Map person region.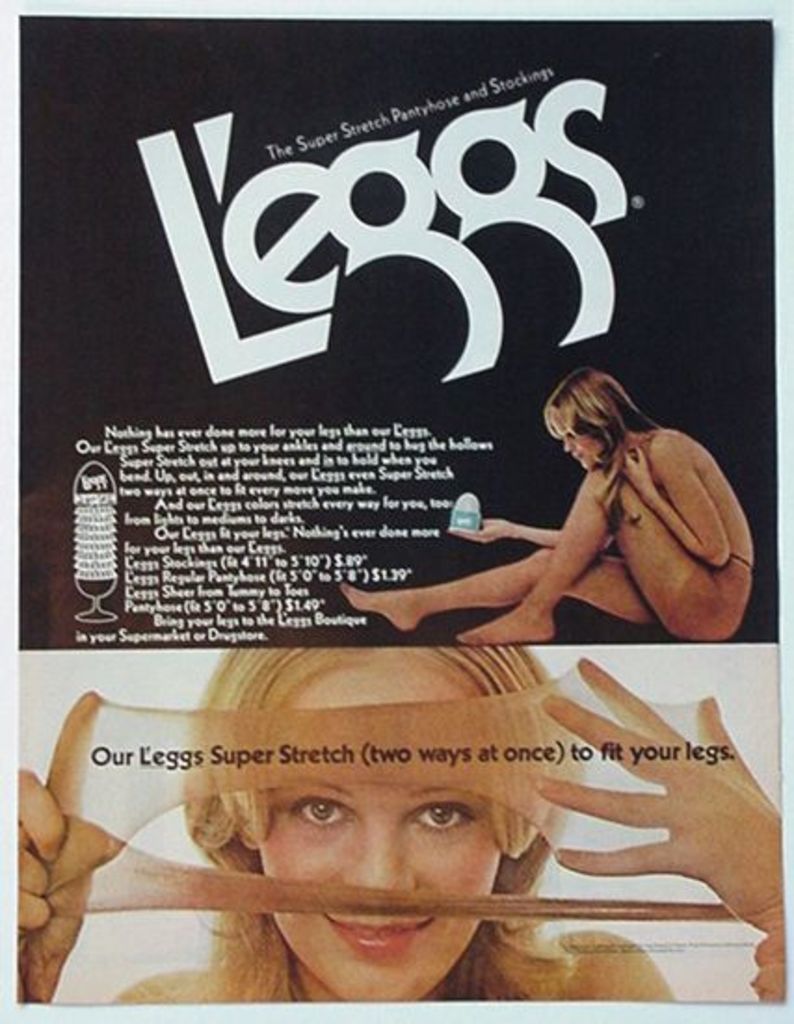
Mapped to 11 632 790 996.
